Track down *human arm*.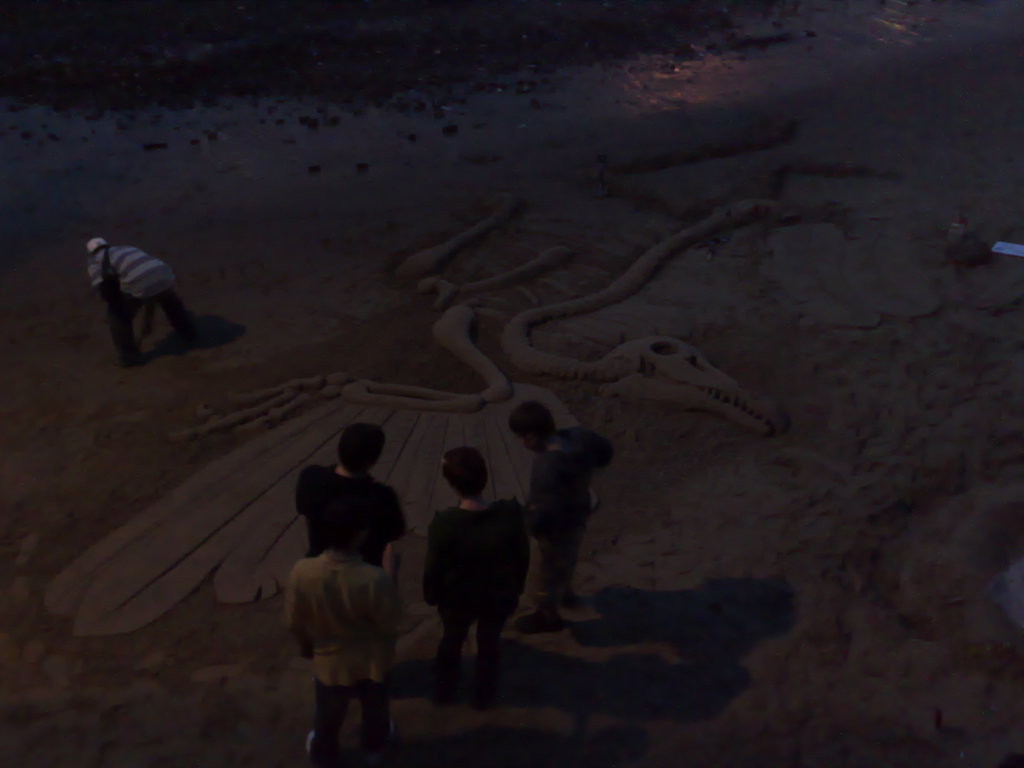
Tracked to select_region(284, 565, 307, 637).
